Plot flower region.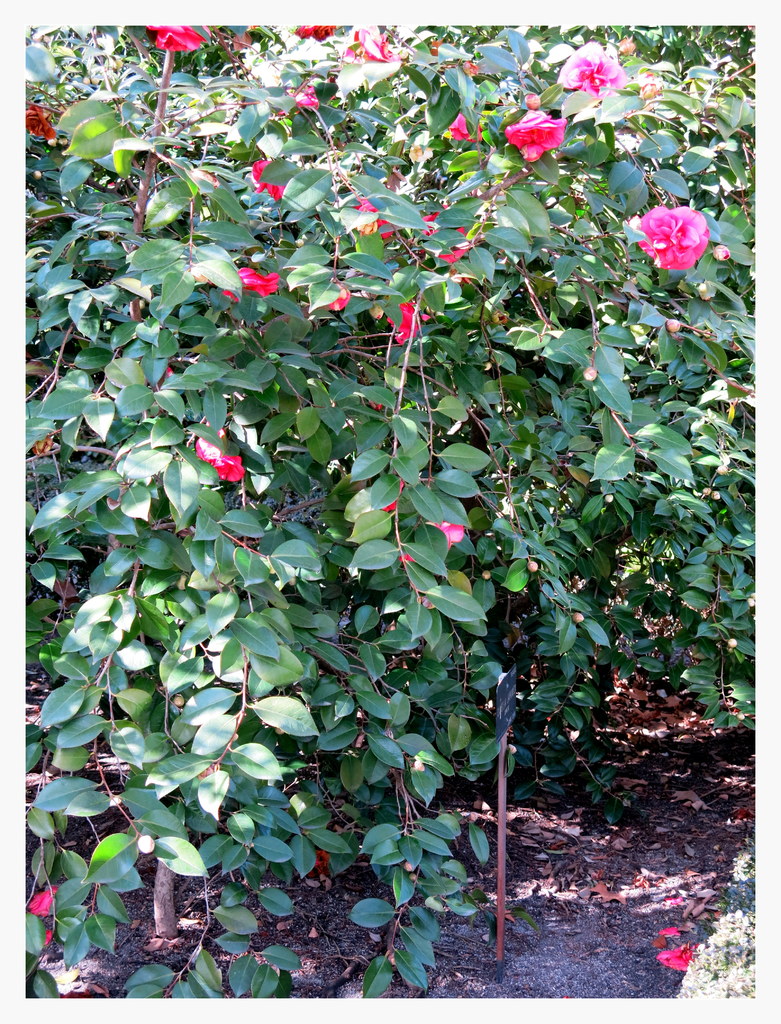
Plotted at [422, 519, 464, 548].
